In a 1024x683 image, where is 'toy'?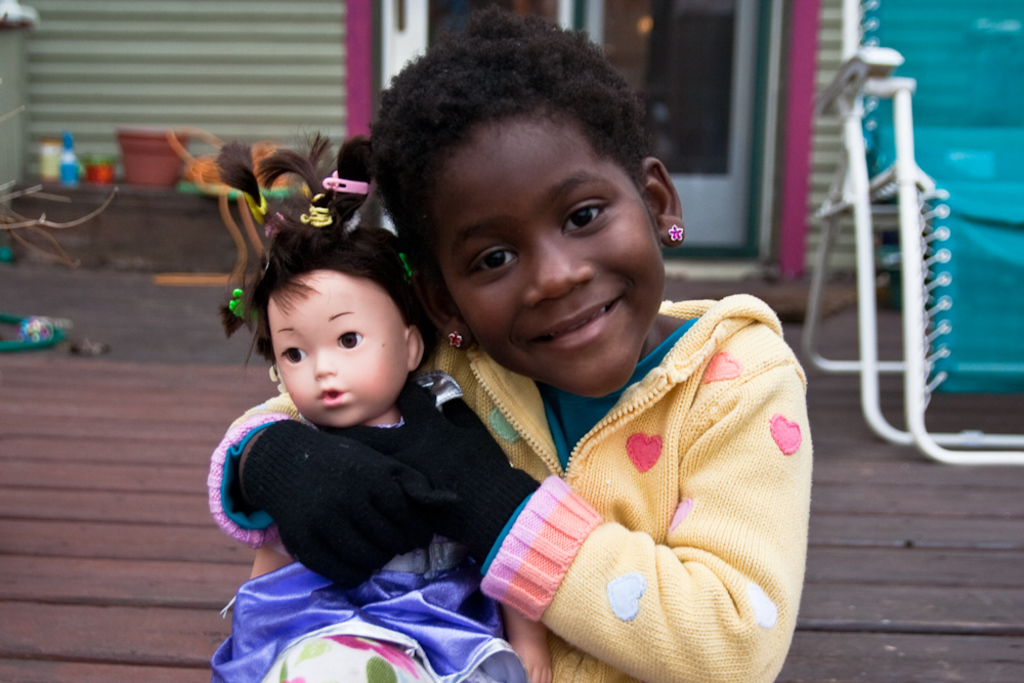
(177, 117, 555, 682).
